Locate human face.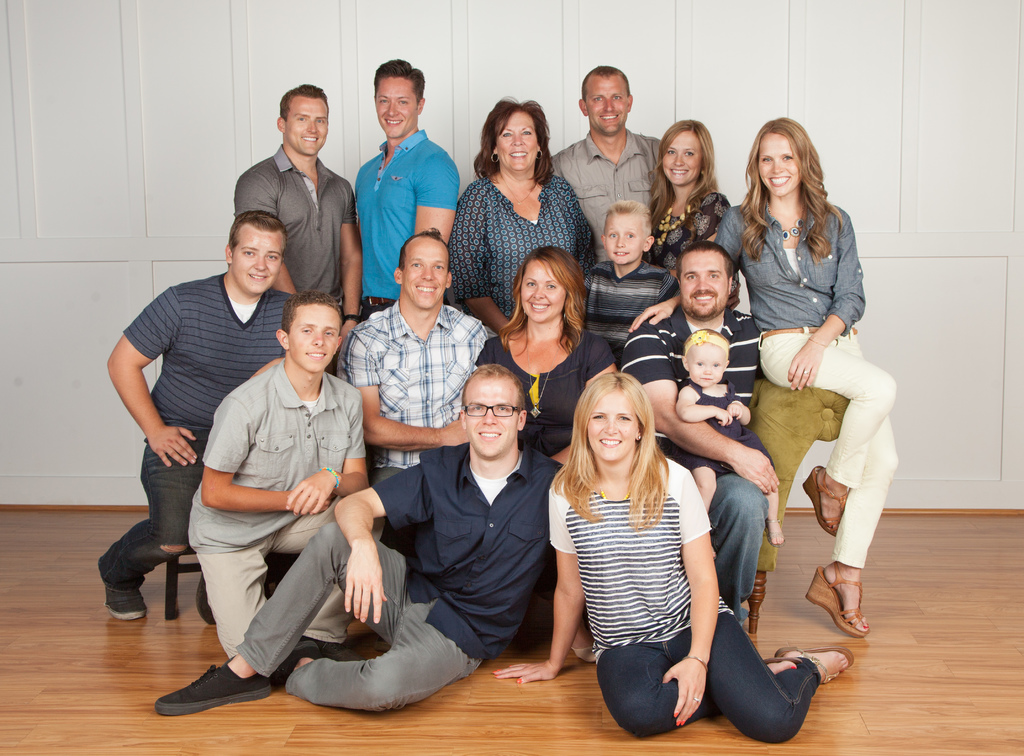
Bounding box: (404,240,447,311).
